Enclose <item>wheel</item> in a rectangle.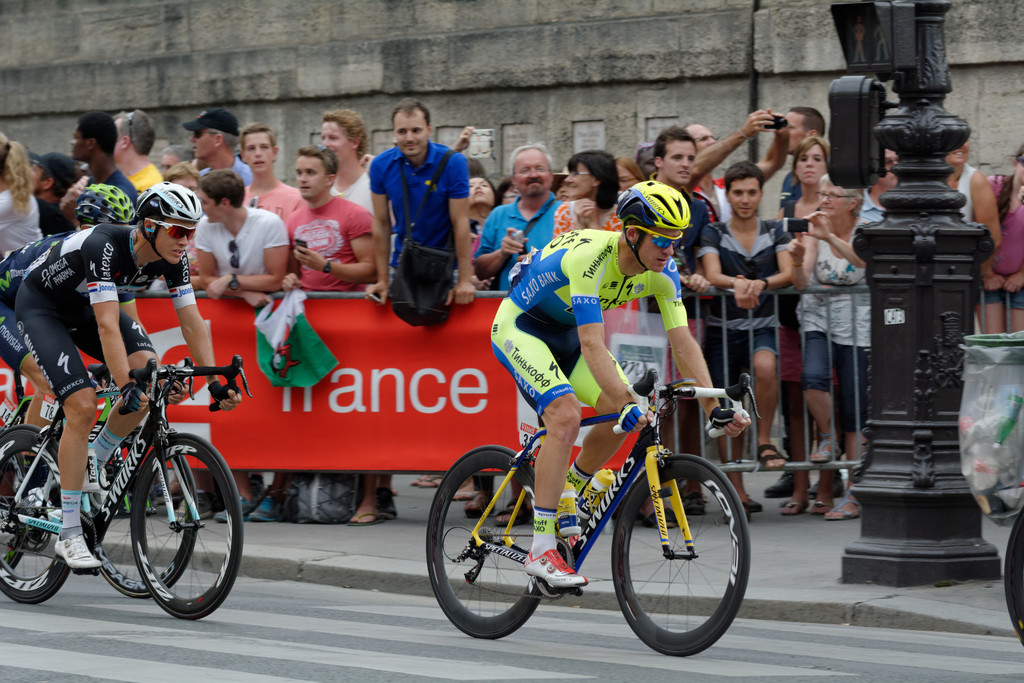
[x1=425, y1=442, x2=556, y2=641].
